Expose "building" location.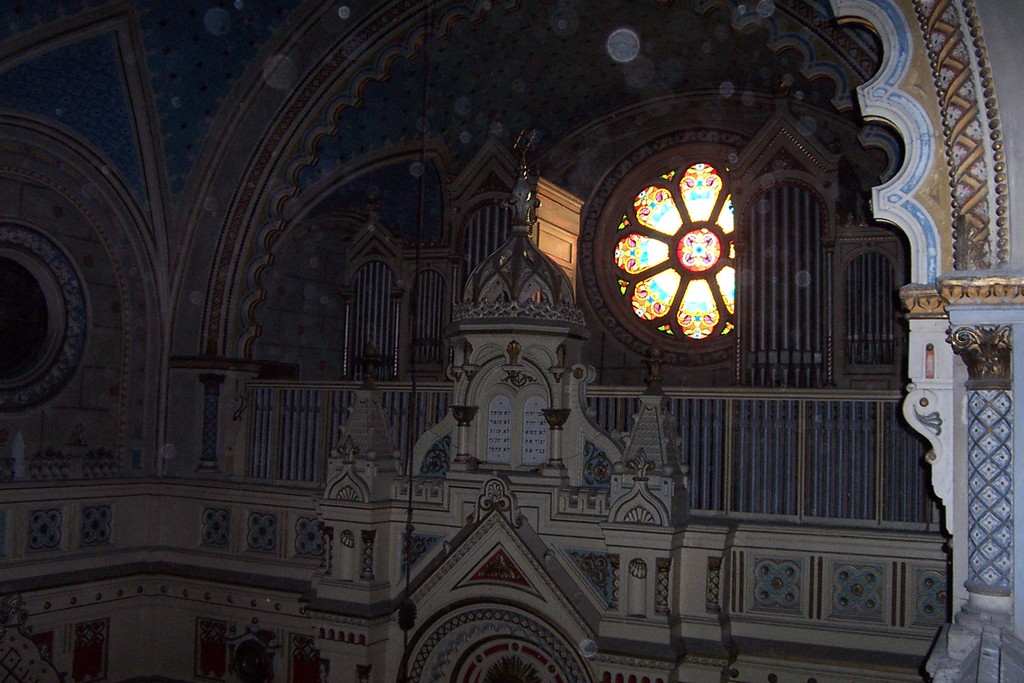
Exposed at pyautogui.locateOnScreen(0, 0, 1023, 682).
